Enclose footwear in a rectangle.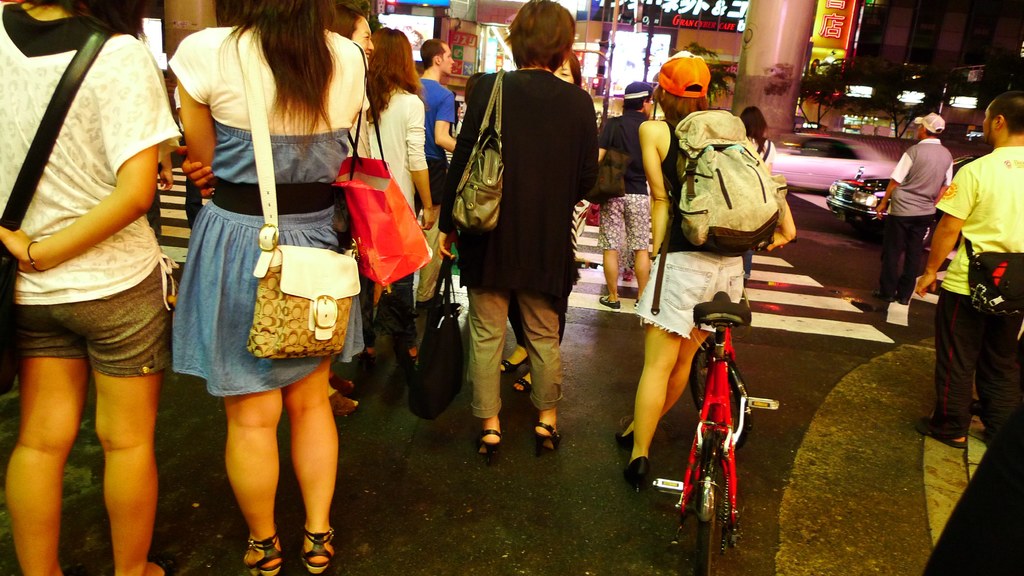
x1=473 y1=425 x2=506 y2=468.
